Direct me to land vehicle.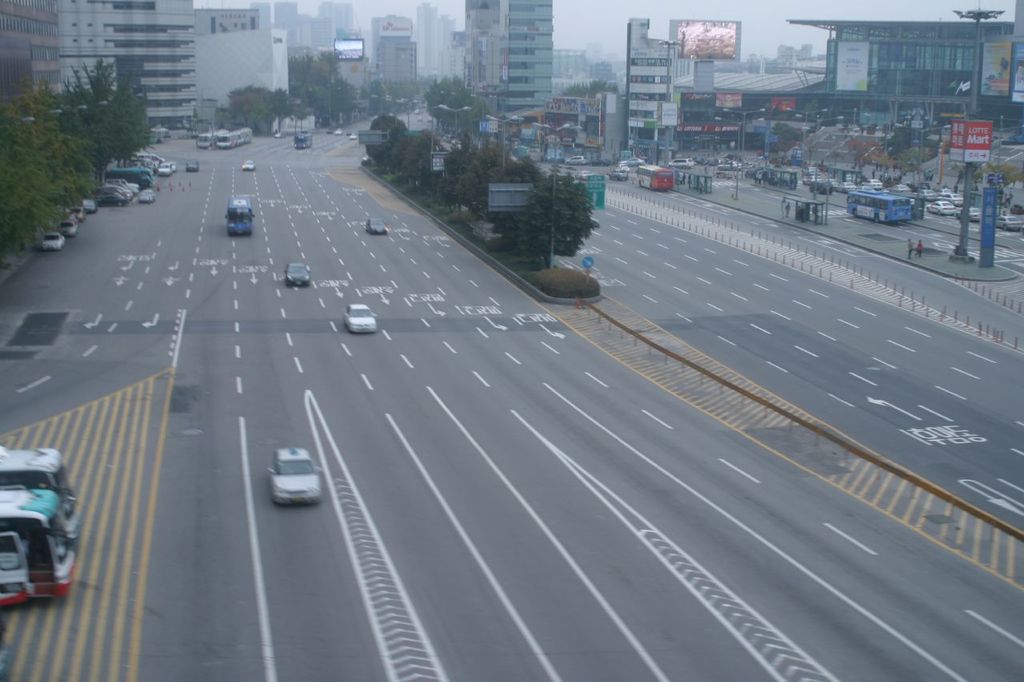
Direction: box=[442, 131, 462, 154].
